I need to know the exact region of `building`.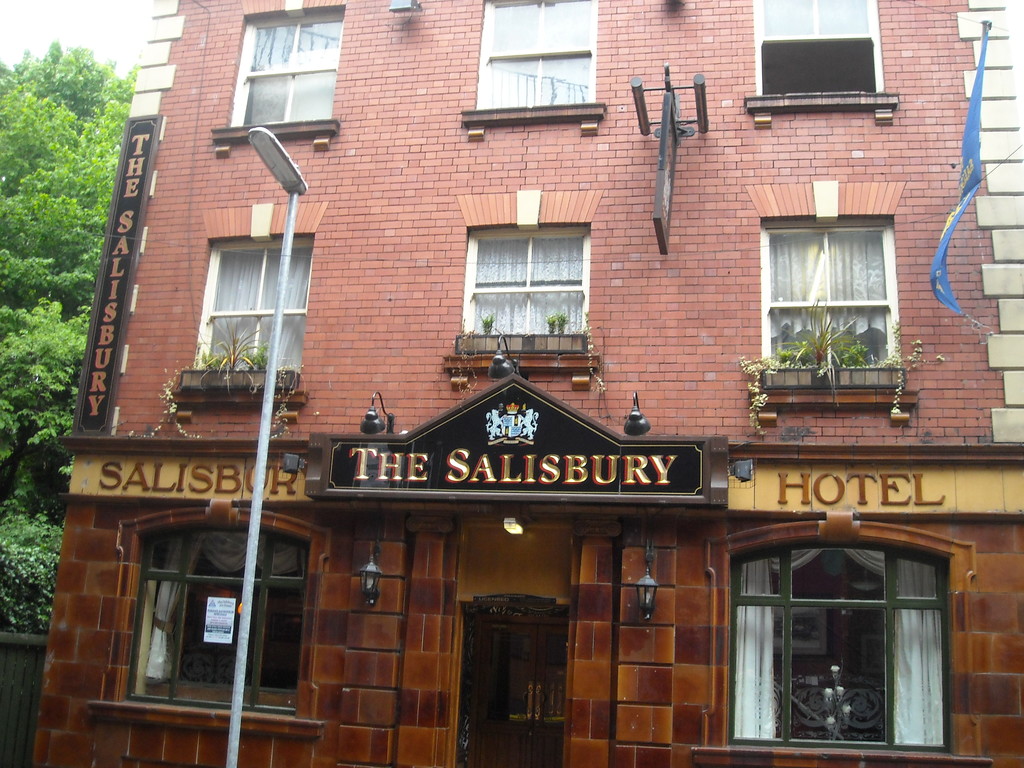
Region: 34,6,1014,767.
